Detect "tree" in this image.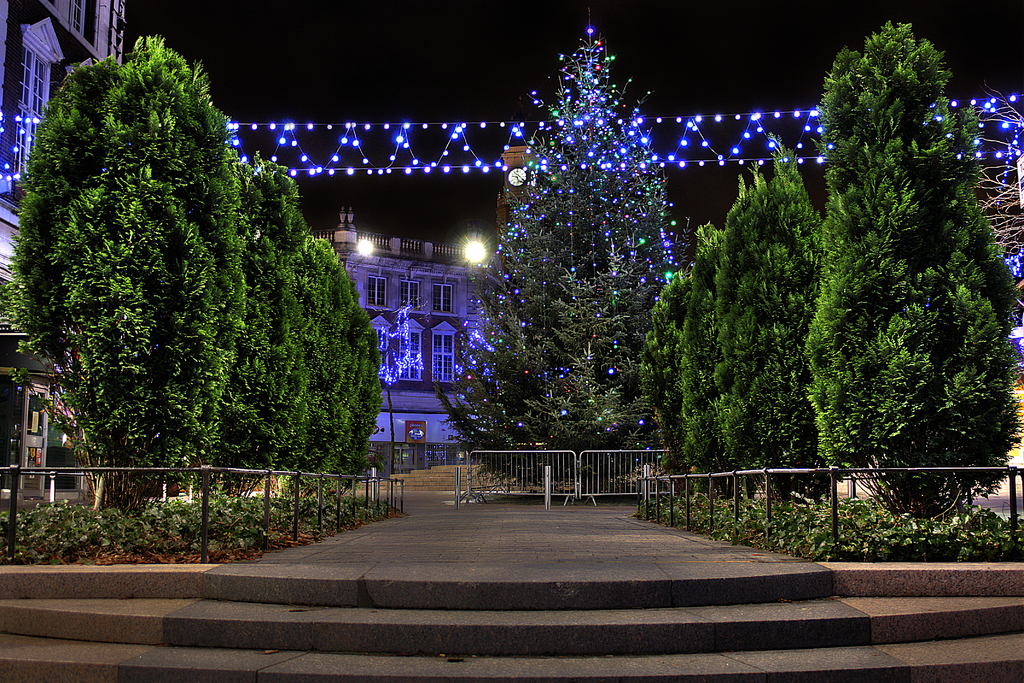
Detection: Rect(440, 26, 675, 473).
